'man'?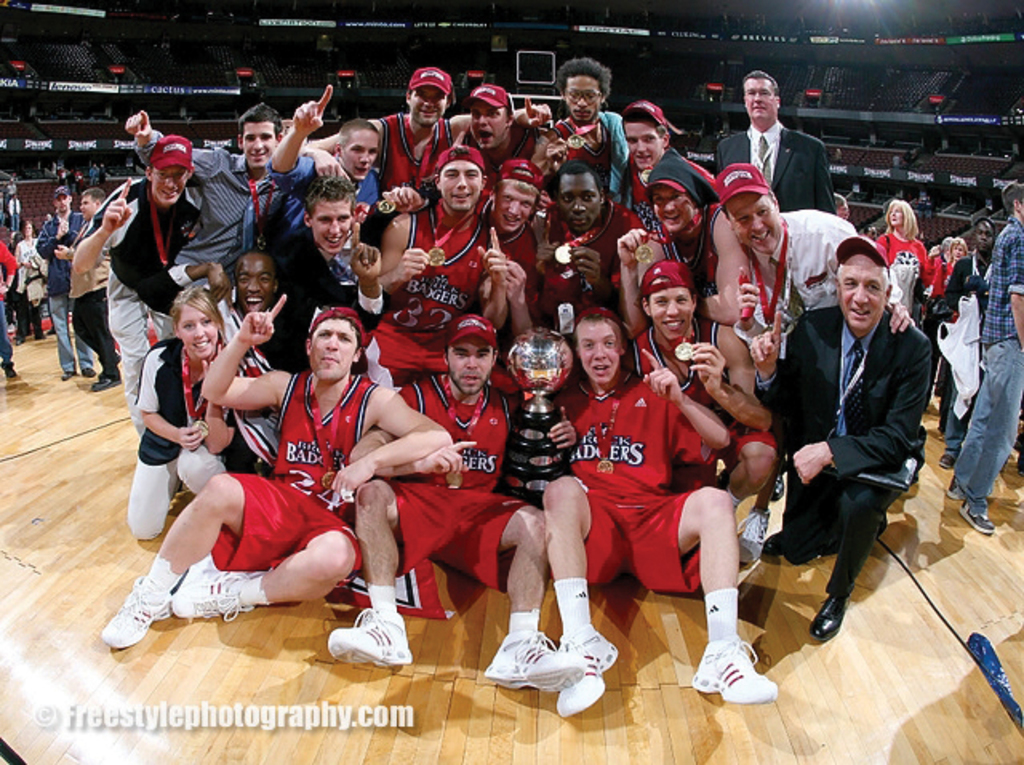
region(390, 150, 546, 331)
